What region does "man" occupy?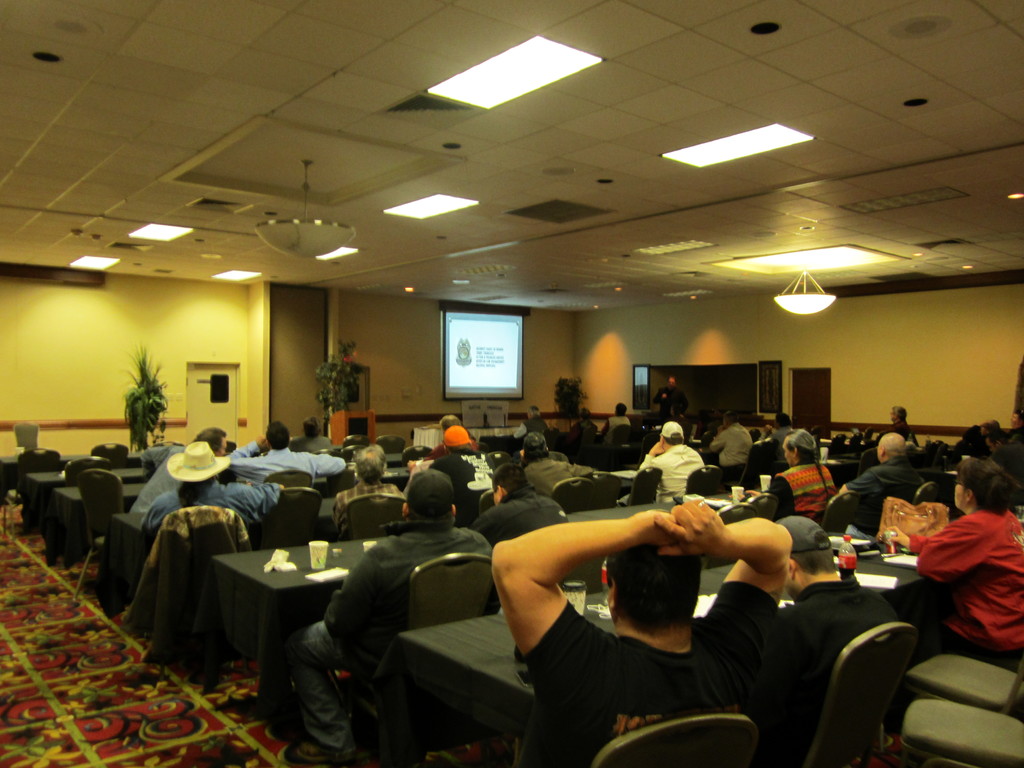
locate(768, 506, 911, 767).
